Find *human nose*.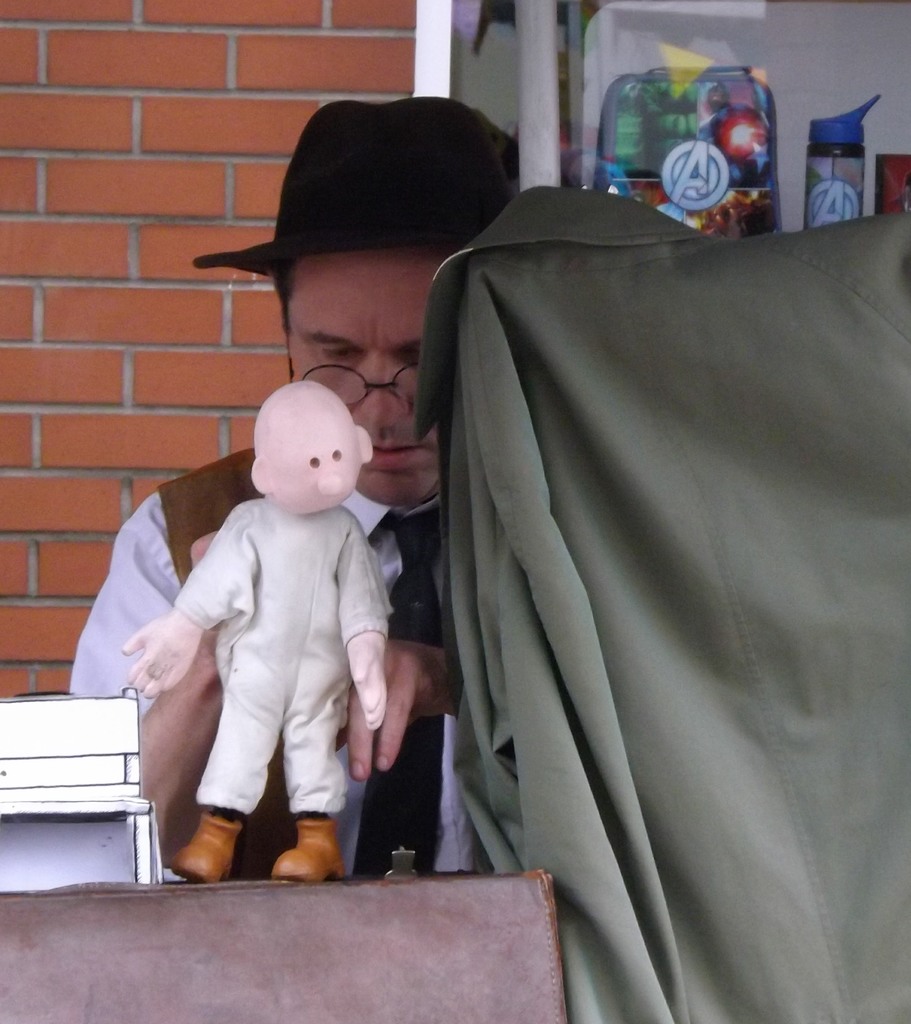
<box>357,352,407,426</box>.
